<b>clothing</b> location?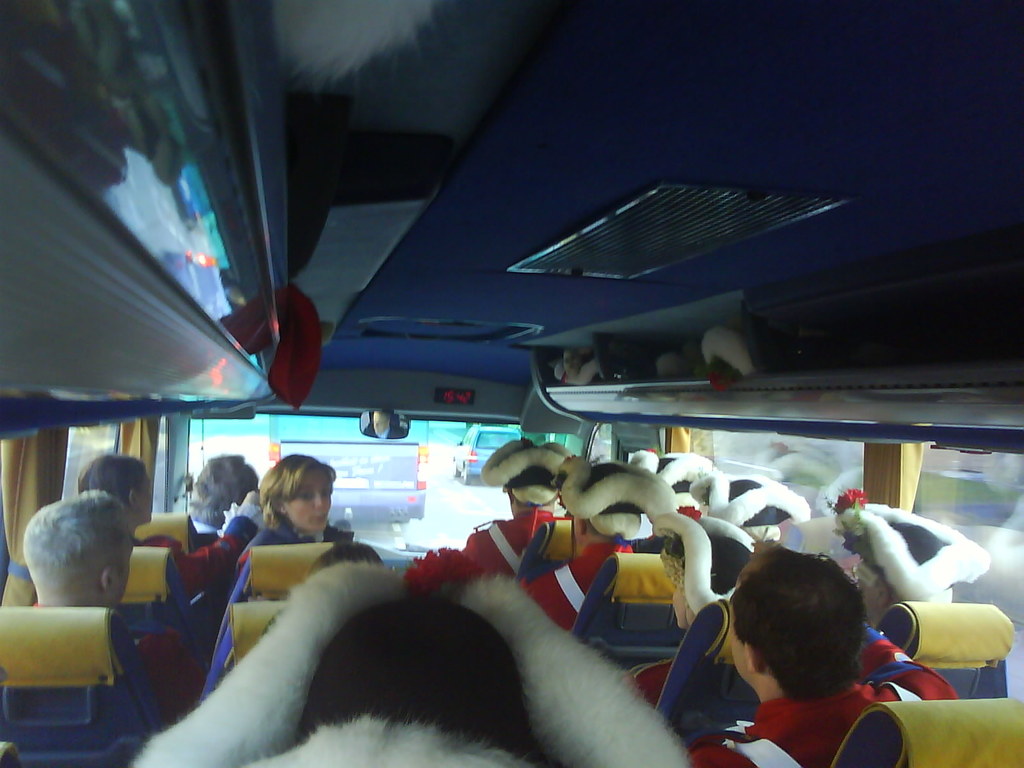
select_region(225, 524, 344, 694)
